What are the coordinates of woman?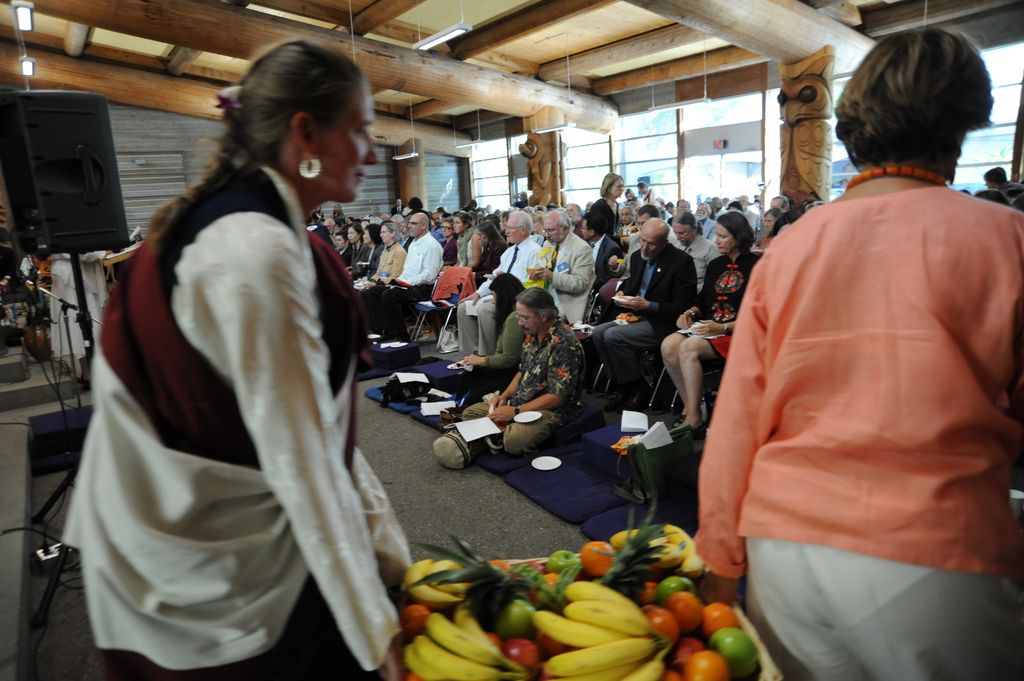
Rect(687, 26, 1022, 679).
